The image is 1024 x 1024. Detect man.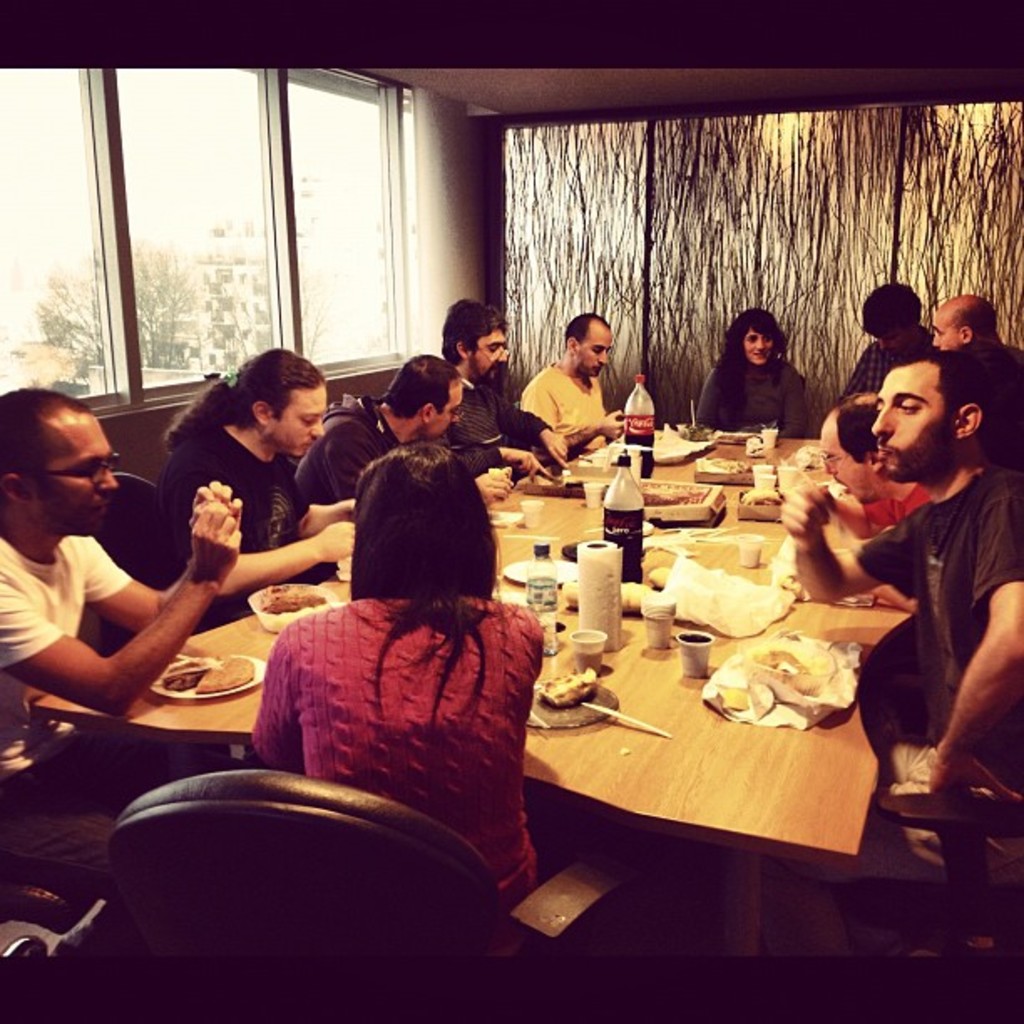
Detection: 0, 383, 253, 904.
